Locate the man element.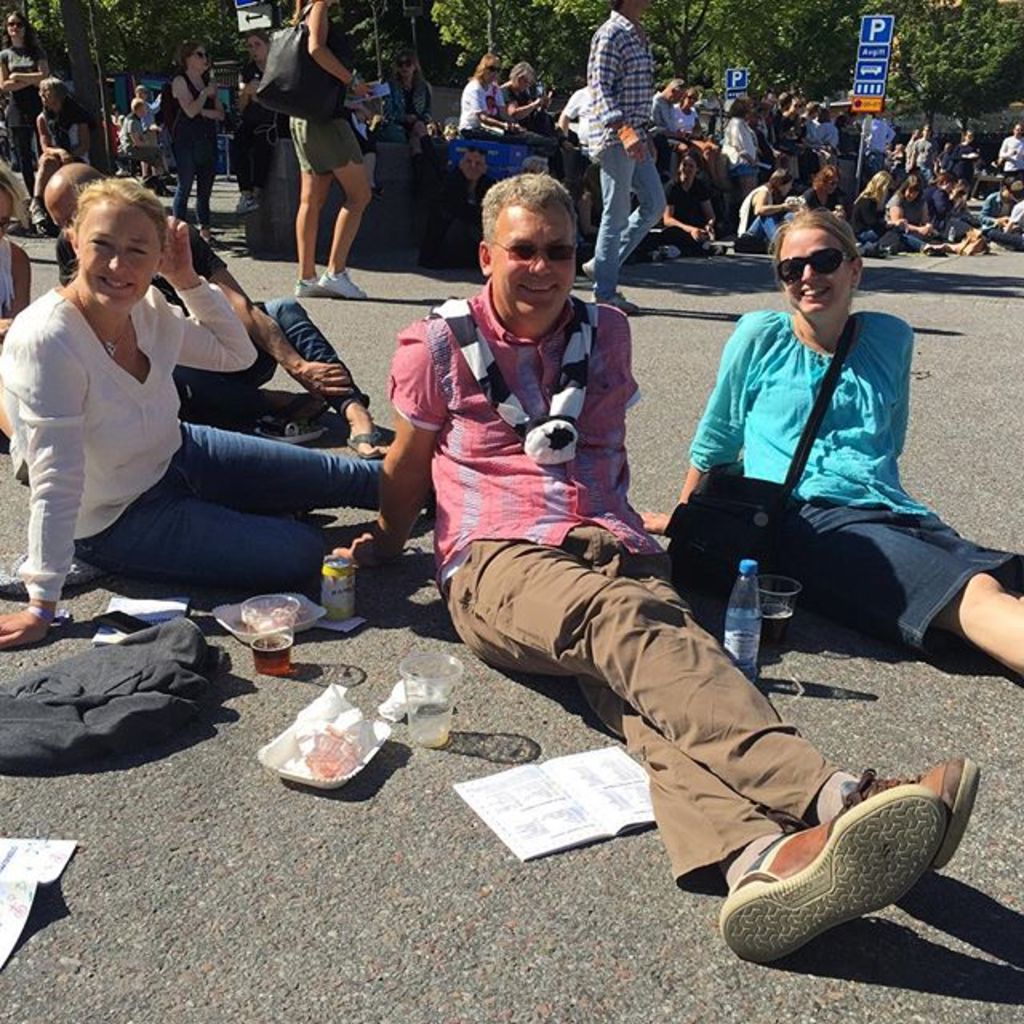
Element bbox: rect(557, 85, 595, 158).
